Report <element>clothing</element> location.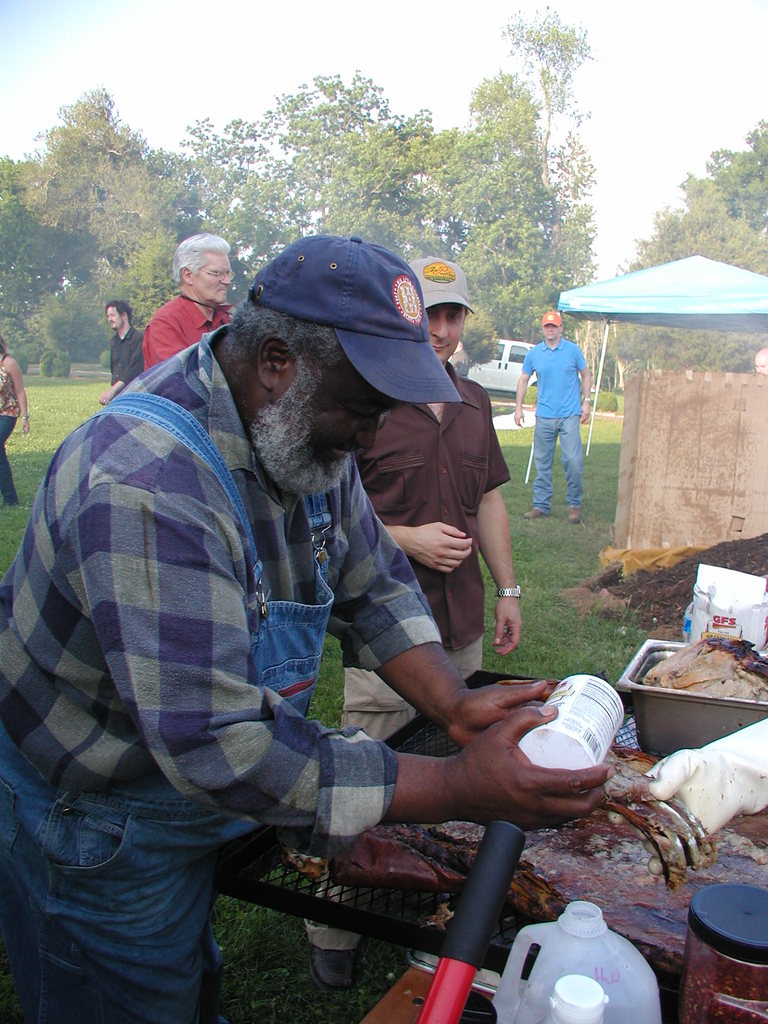
Report: {"x1": 0, "y1": 359, "x2": 18, "y2": 497}.
